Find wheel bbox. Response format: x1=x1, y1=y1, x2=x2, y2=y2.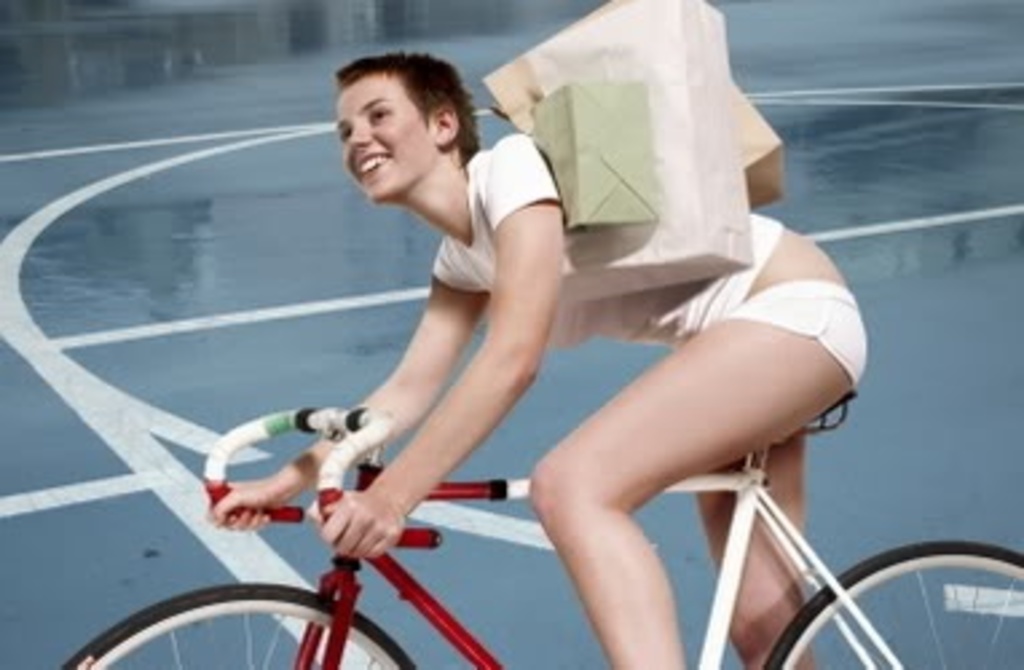
x1=64, y1=571, x2=429, y2=667.
